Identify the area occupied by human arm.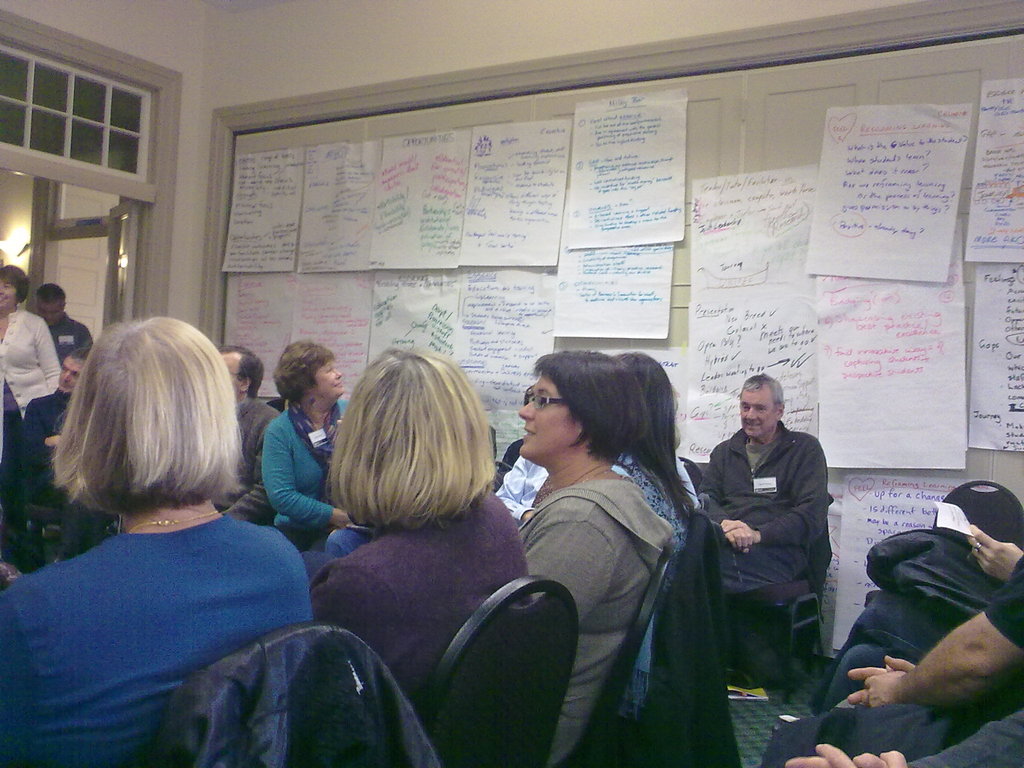
Area: <box>230,492,276,517</box>.
